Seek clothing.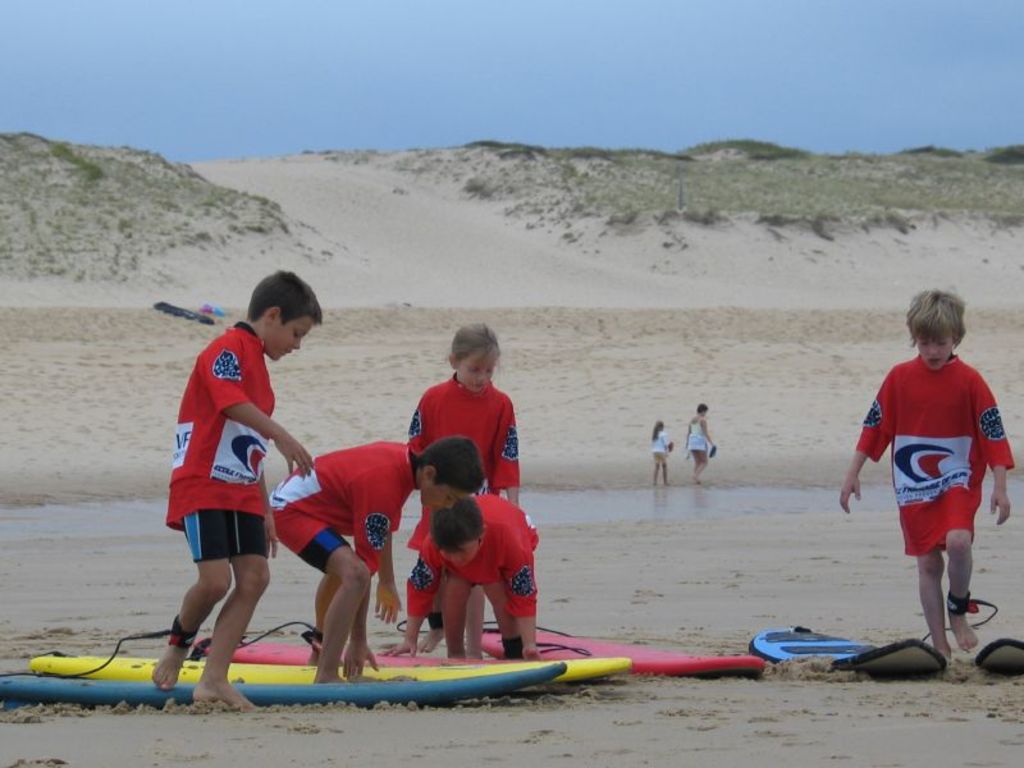
{"left": 270, "top": 436, "right": 422, "bottom": 579}.
